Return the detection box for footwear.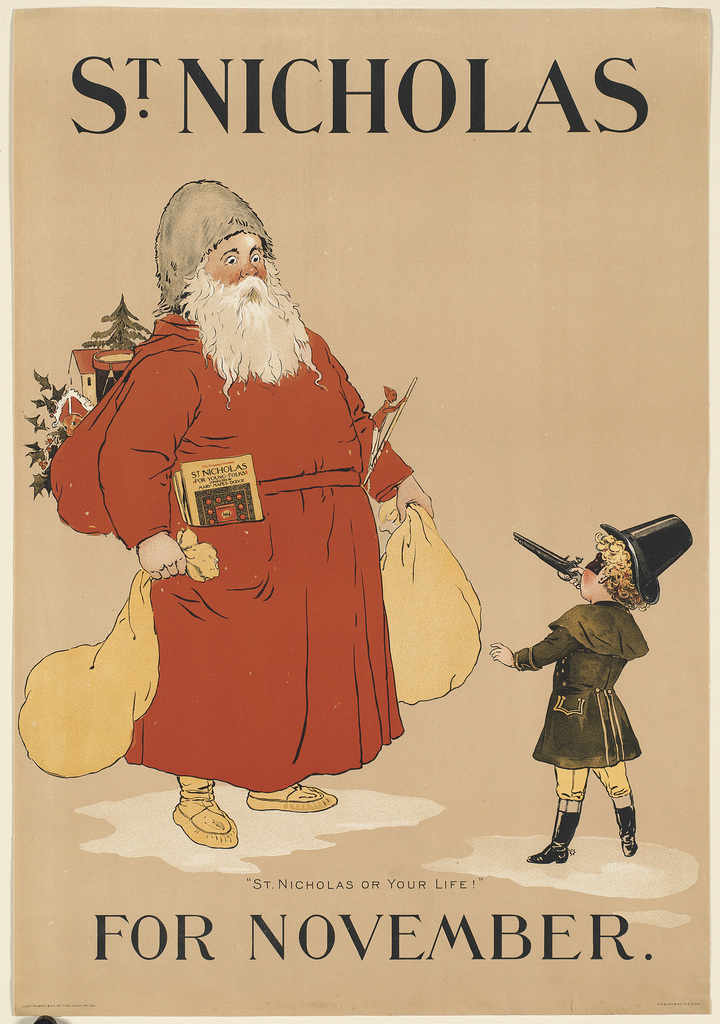
box=[244, 780, 339, 812].
